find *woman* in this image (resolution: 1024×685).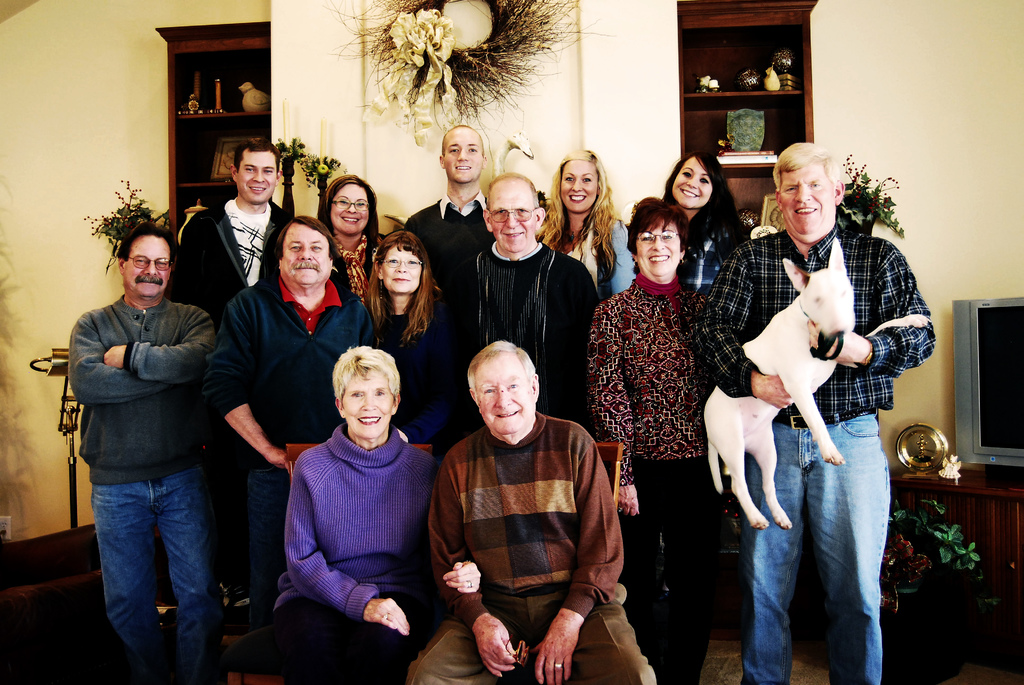
bbox=(319, 171, 384, 313).
